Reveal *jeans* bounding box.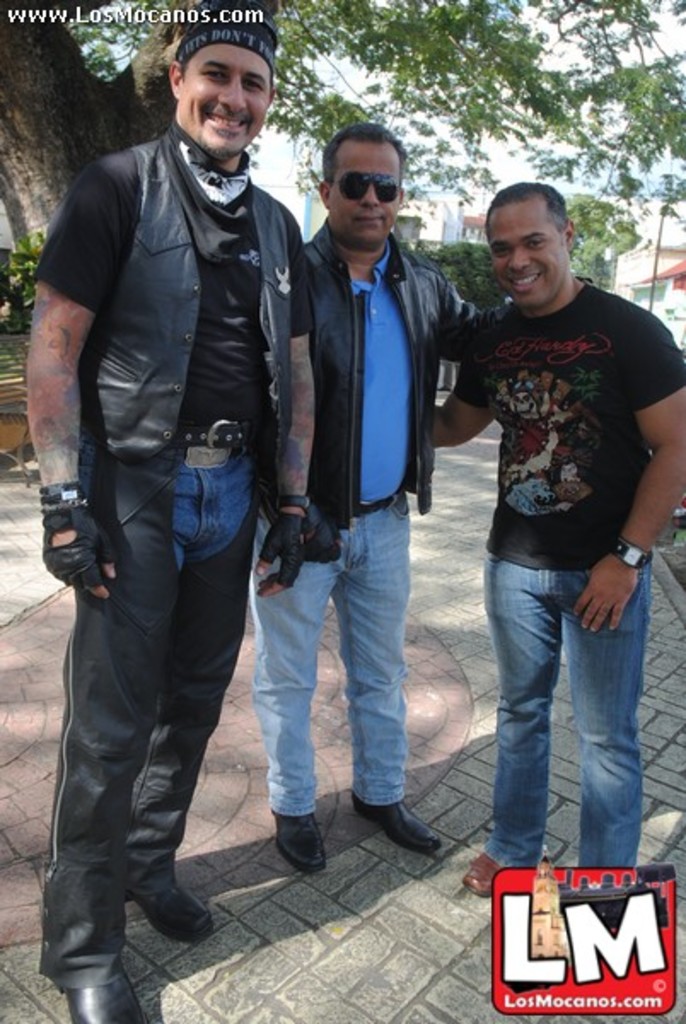
Revealed: BBox(246, 500, 413, 807).
